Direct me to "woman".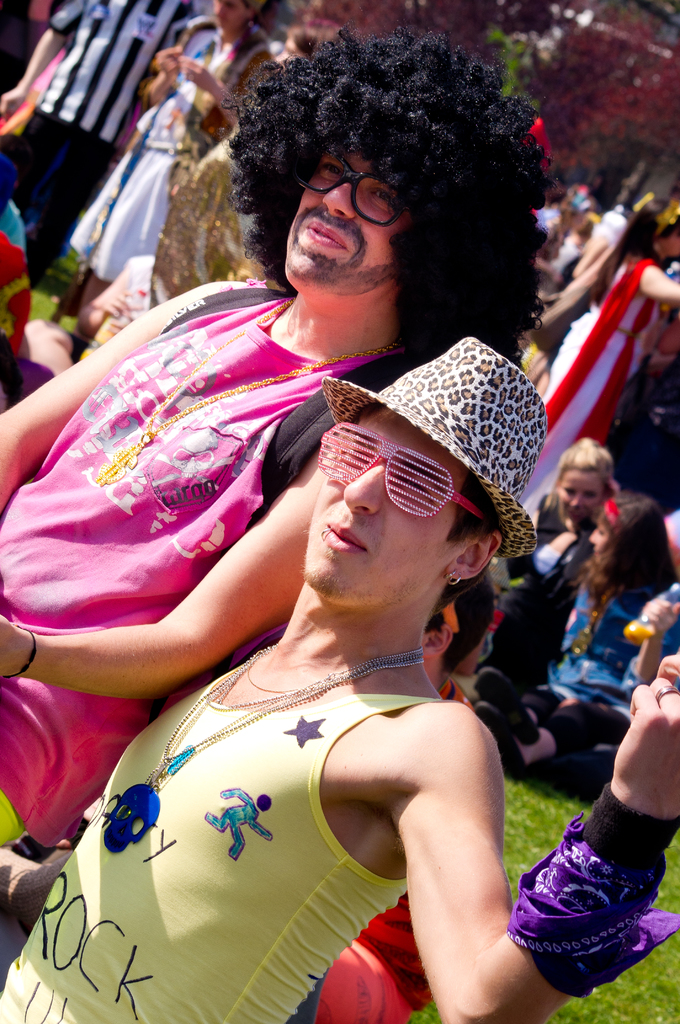
Direction: 488 435 623 686.
